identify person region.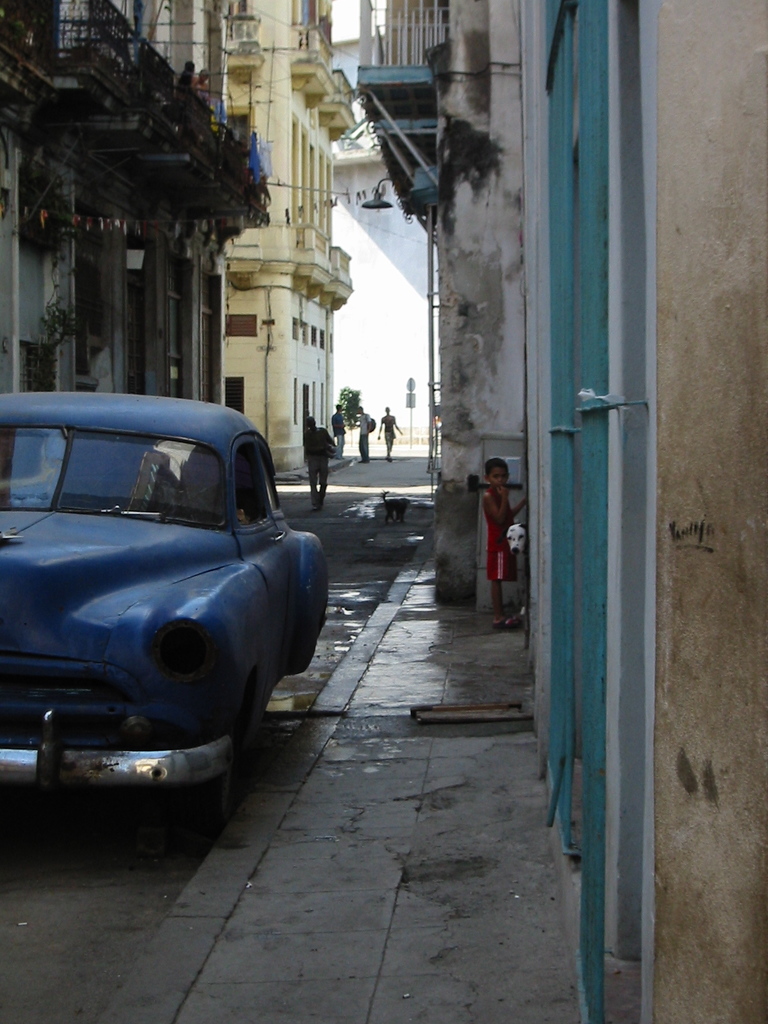
Region: 374/406/403/468.
